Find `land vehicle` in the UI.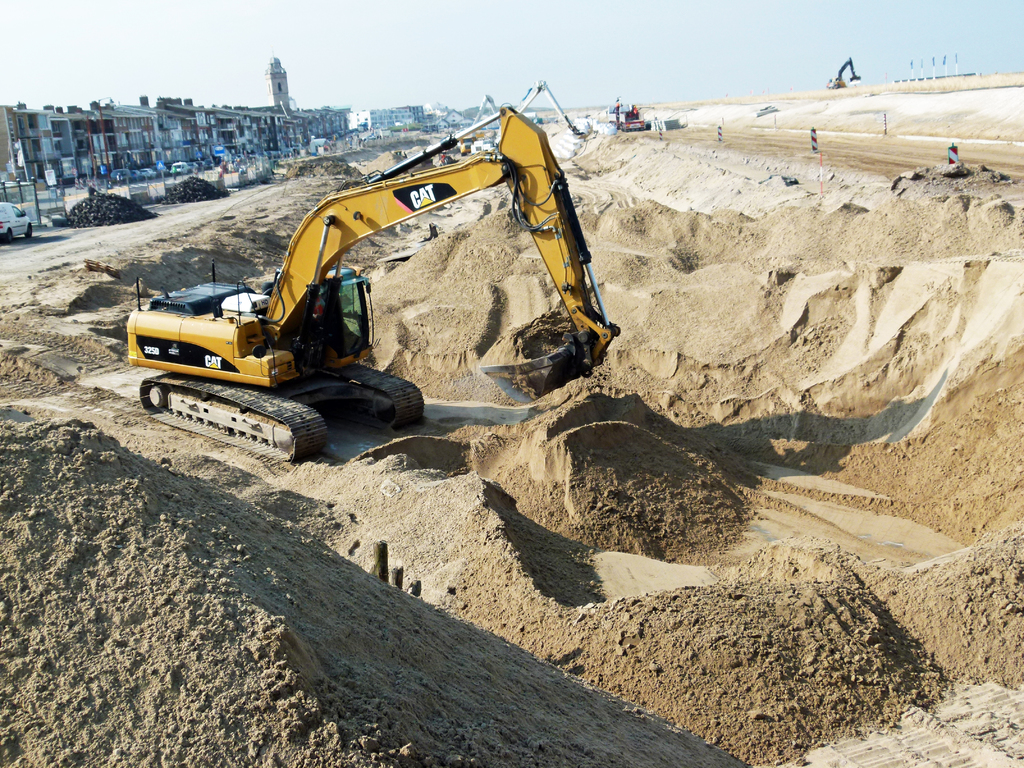
UI element at [604, 103, 646, 131].
